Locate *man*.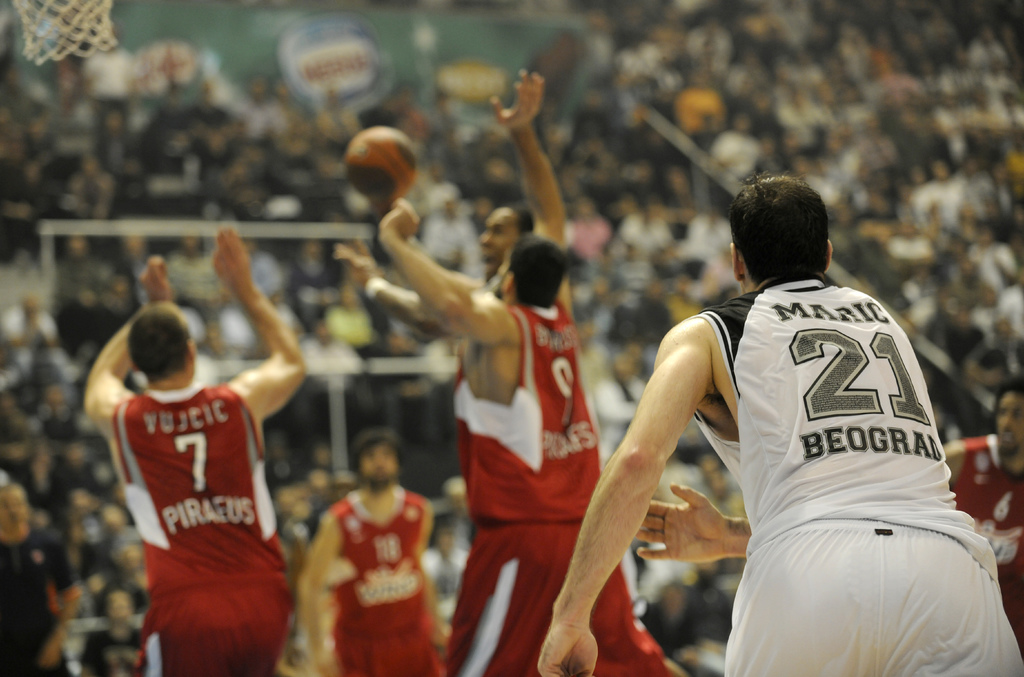
Bounding box: Rect(371, 194, 665, 676).
